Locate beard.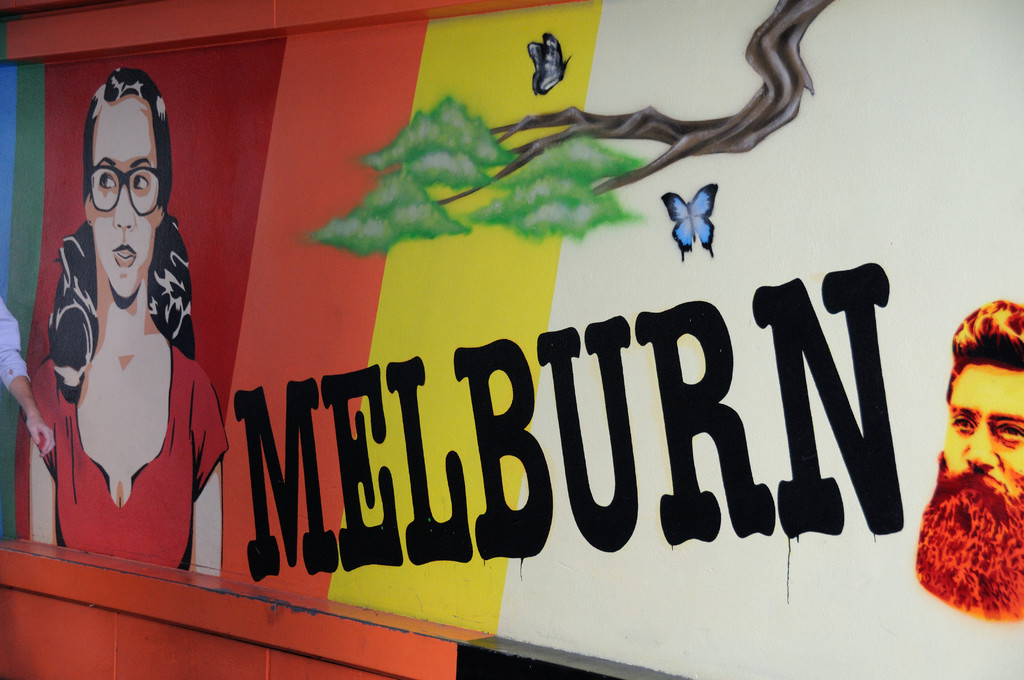
Bounding box: bbox(914, 450, 1023, 624).
